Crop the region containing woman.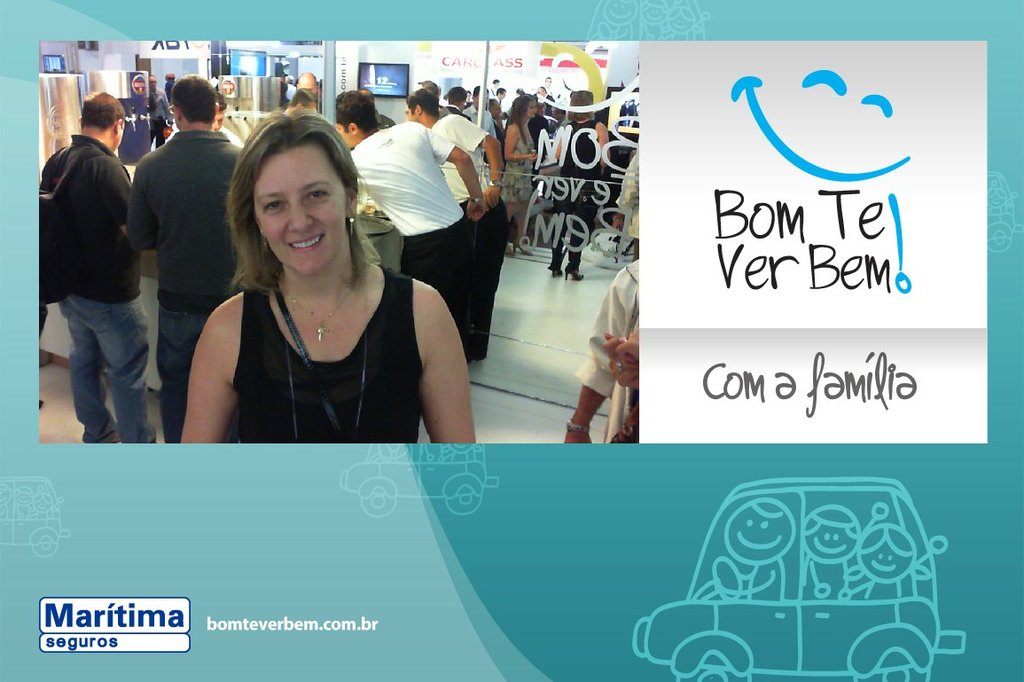
Crop region: <region>177, 103, 457, 470</region>.
